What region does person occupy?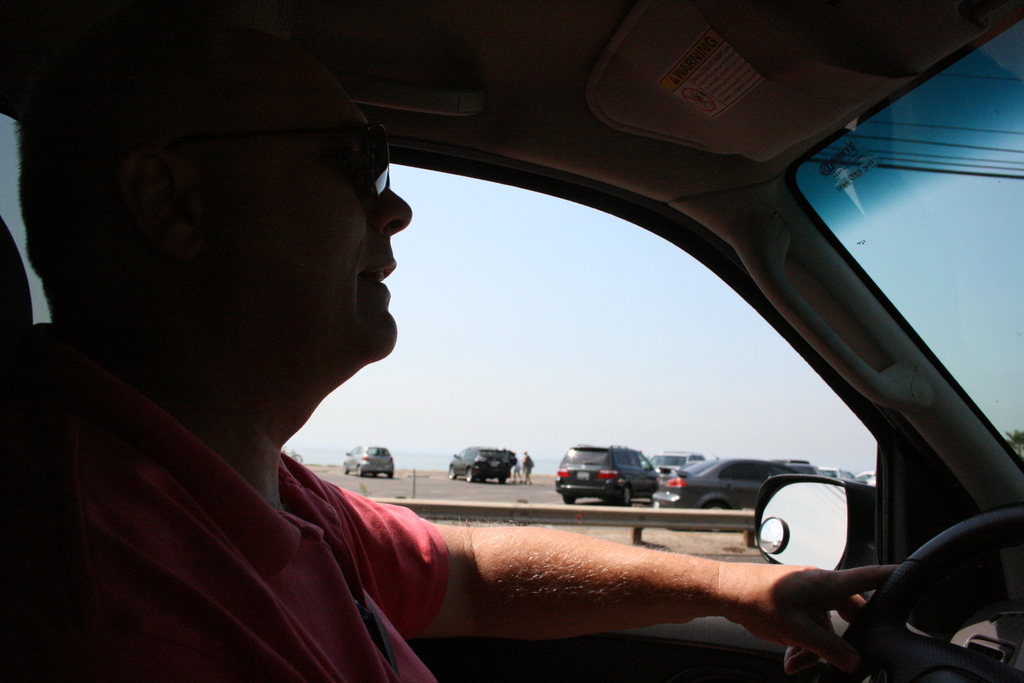
region(522, 446, 534, 486).
